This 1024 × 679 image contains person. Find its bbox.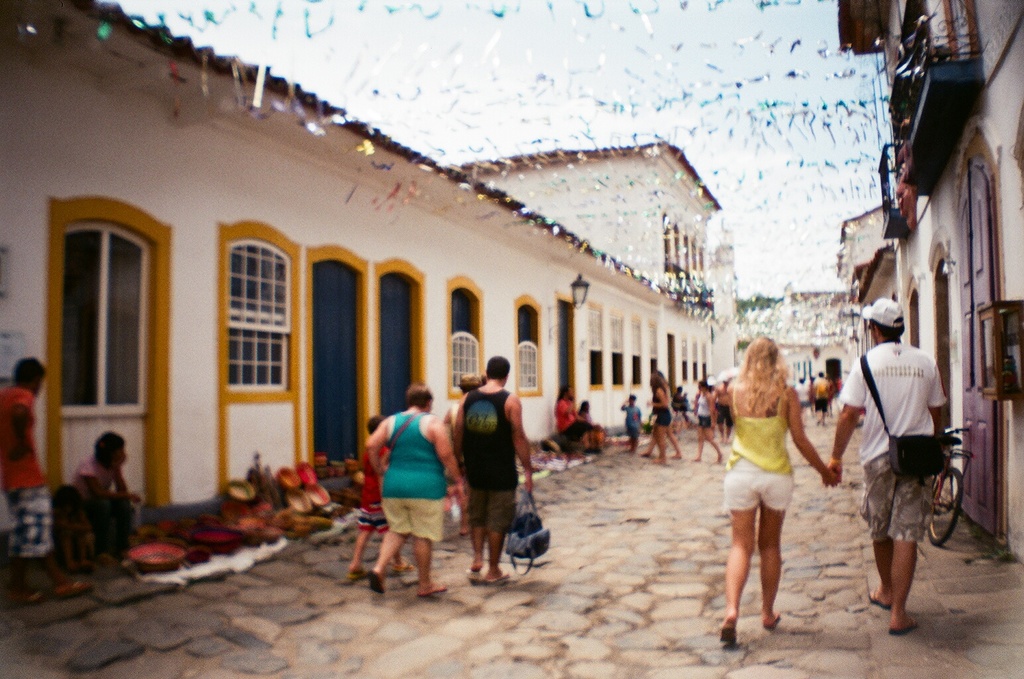
<box>371,384,467,596</box>.
